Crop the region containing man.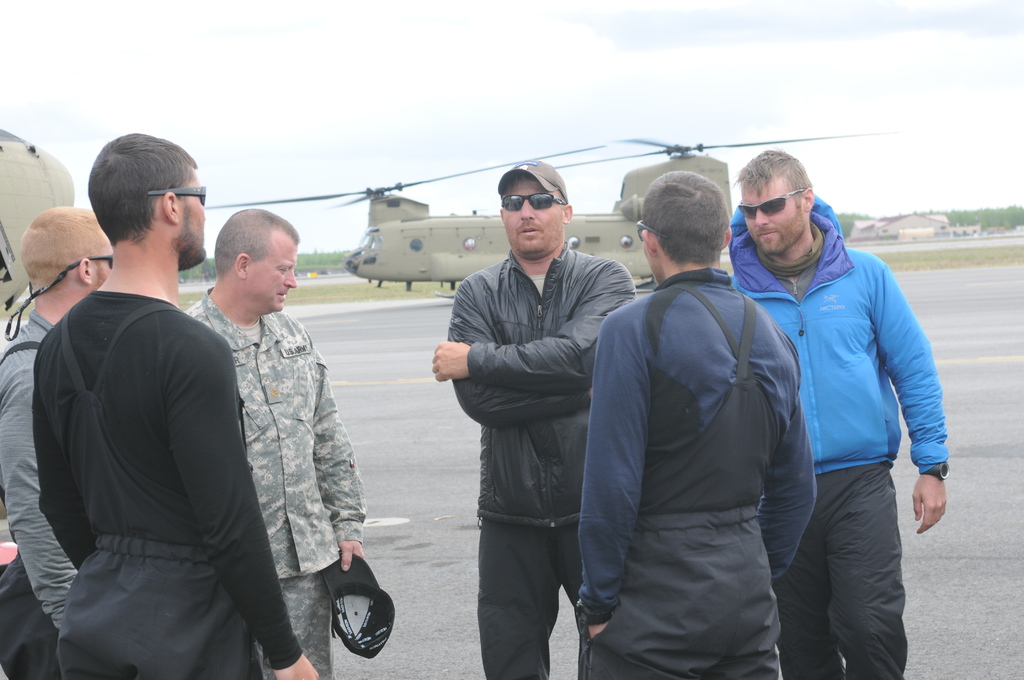
Crop region: <bbox>0, 201, 114, 679</bbox>.
